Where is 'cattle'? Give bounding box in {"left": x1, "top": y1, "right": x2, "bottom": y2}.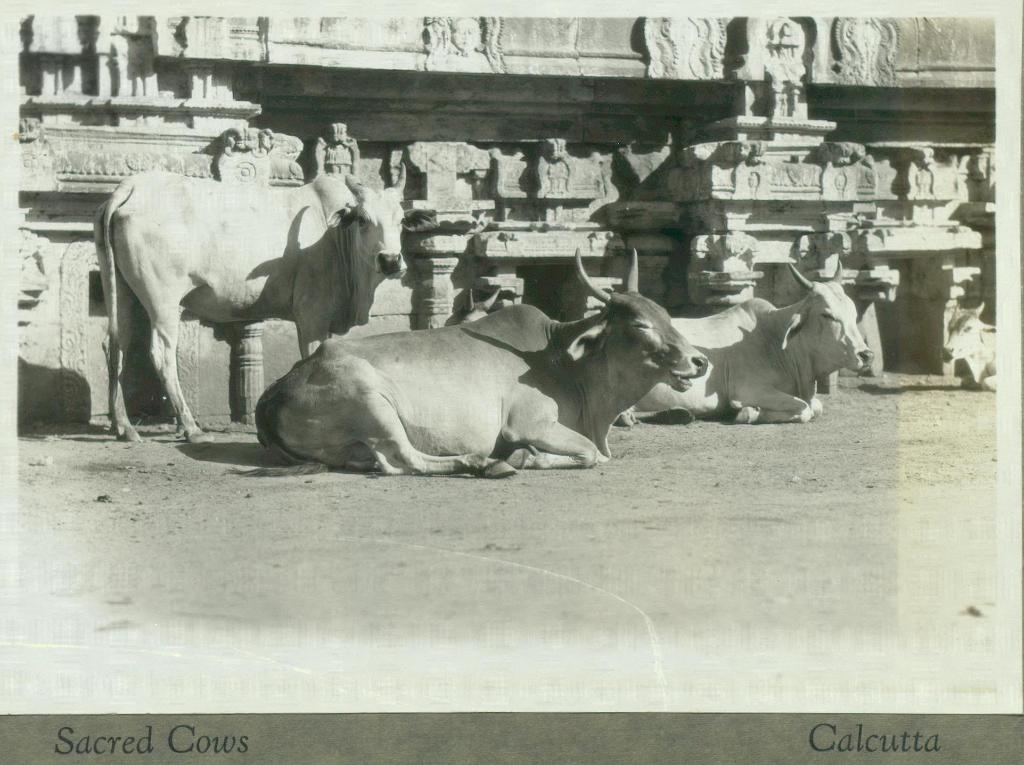
{"left": 67, "top": 152, "right": 427, "bottom": 428}.
